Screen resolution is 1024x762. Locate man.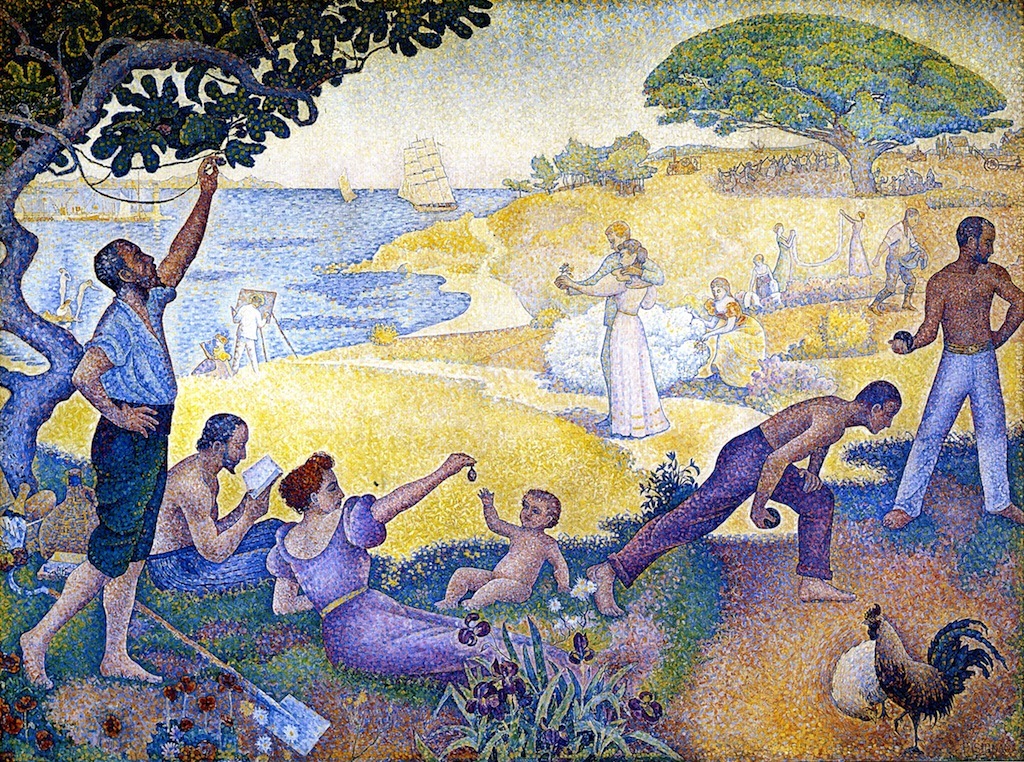
{"x1": 587, "y1": 382, "x2": 906, "y2": 615}.
